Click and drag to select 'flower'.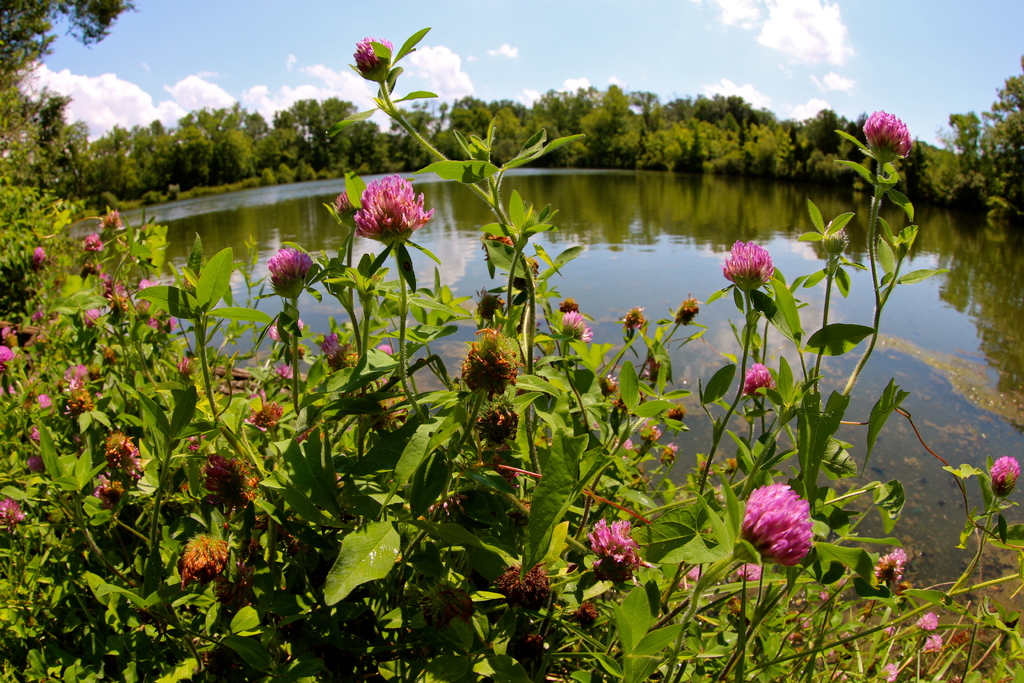
Selection: 619,306,645,333.
